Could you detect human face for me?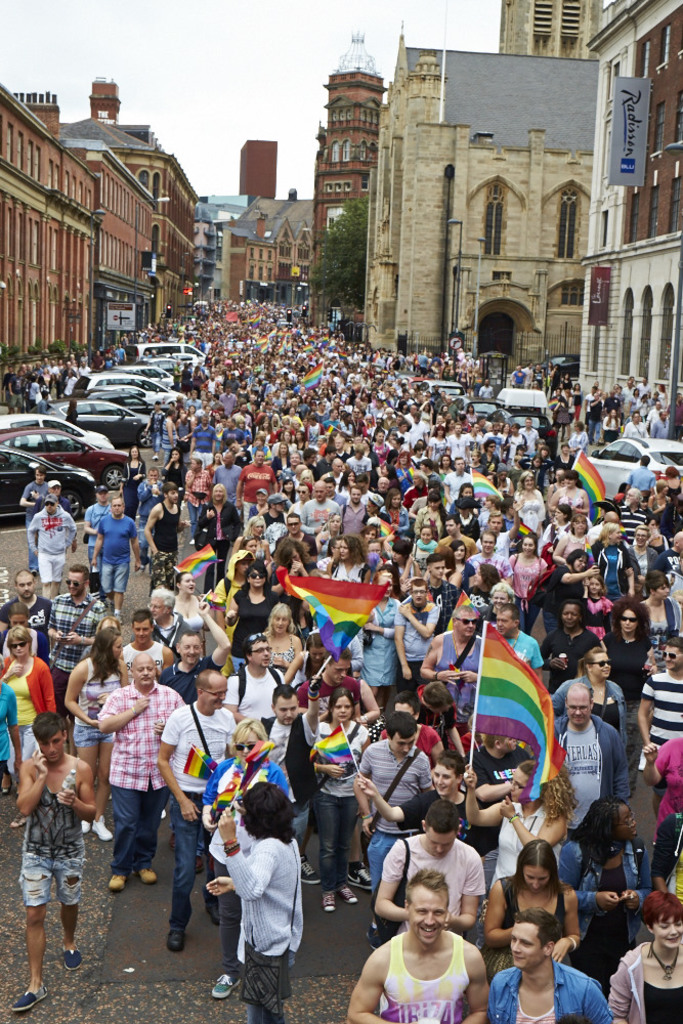
Detection result: 410/585/424/604.
